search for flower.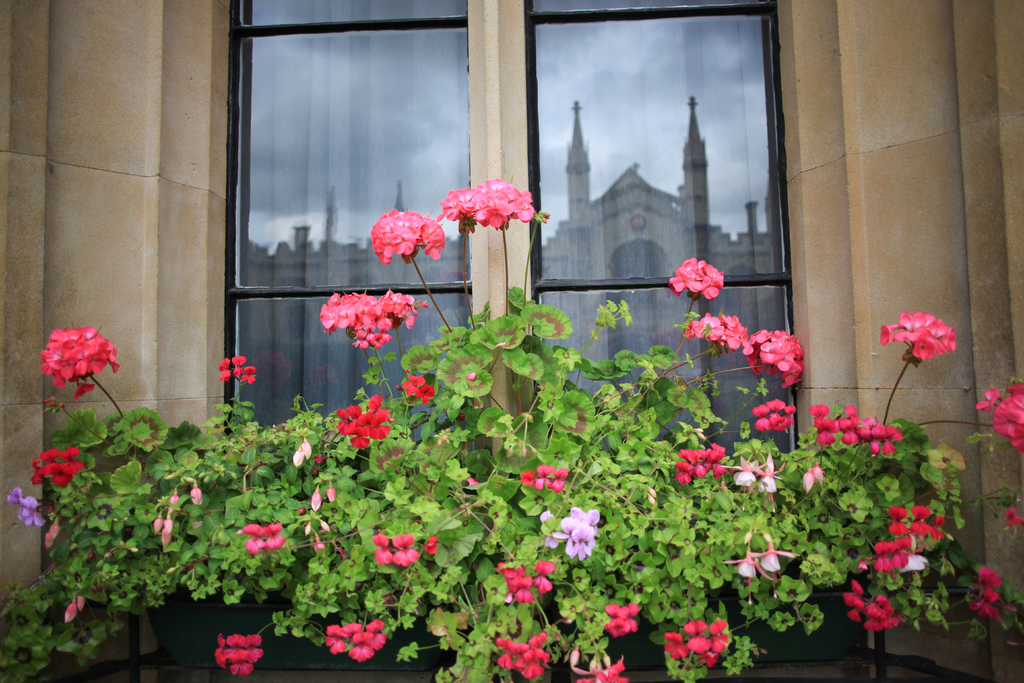
Found at detection(746, 333, 803, 390).
